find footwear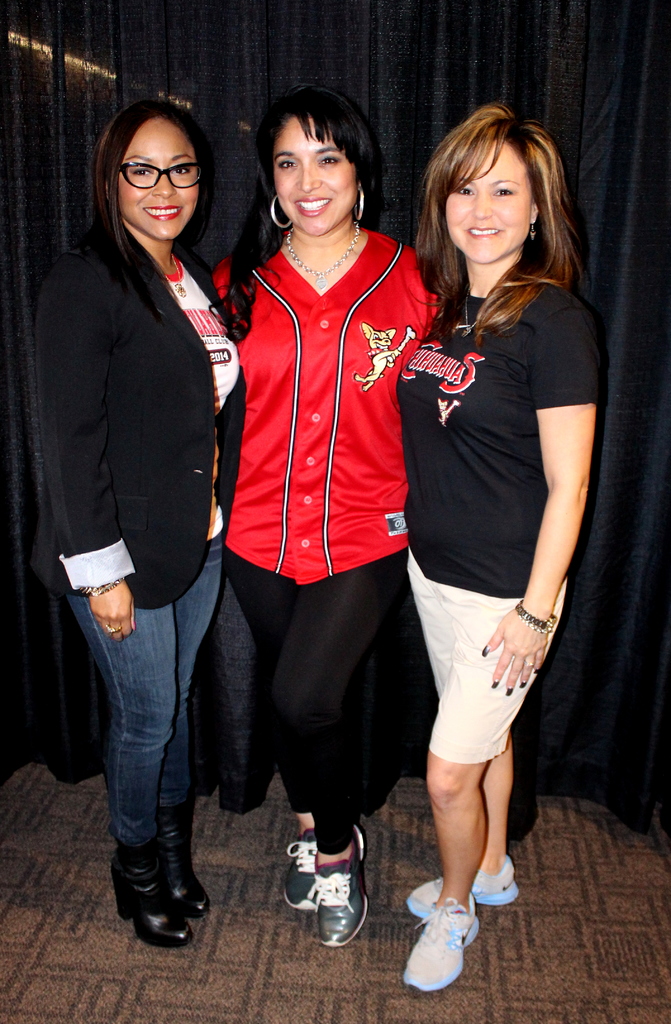
<box>109,854,190,943</box>
